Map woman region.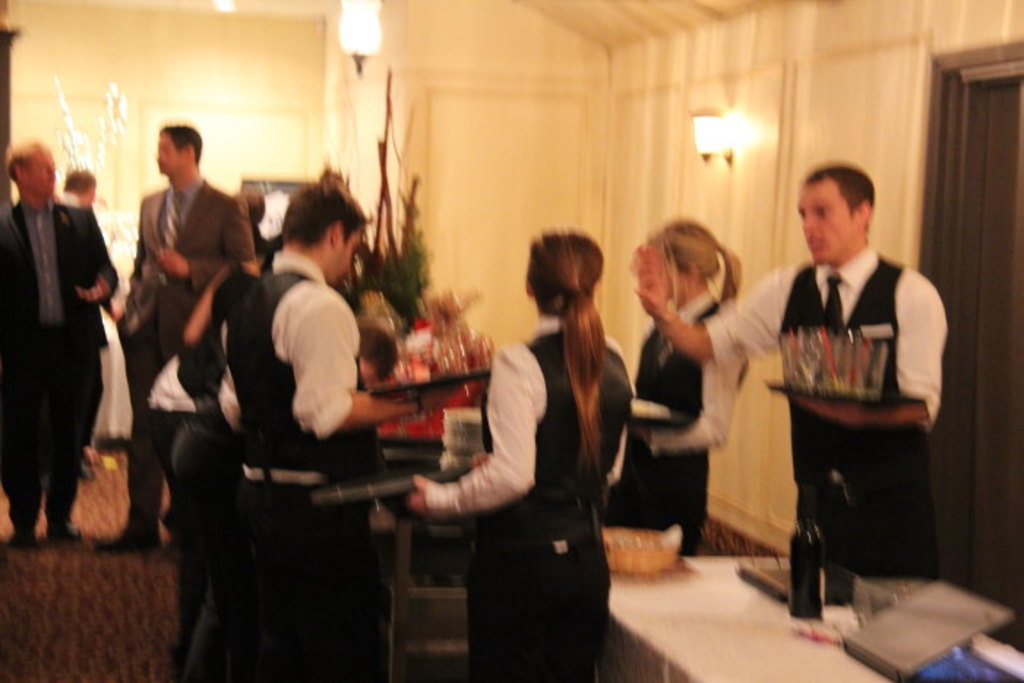
Mapped to (left=173, top=231, right=287, bottom=682).
